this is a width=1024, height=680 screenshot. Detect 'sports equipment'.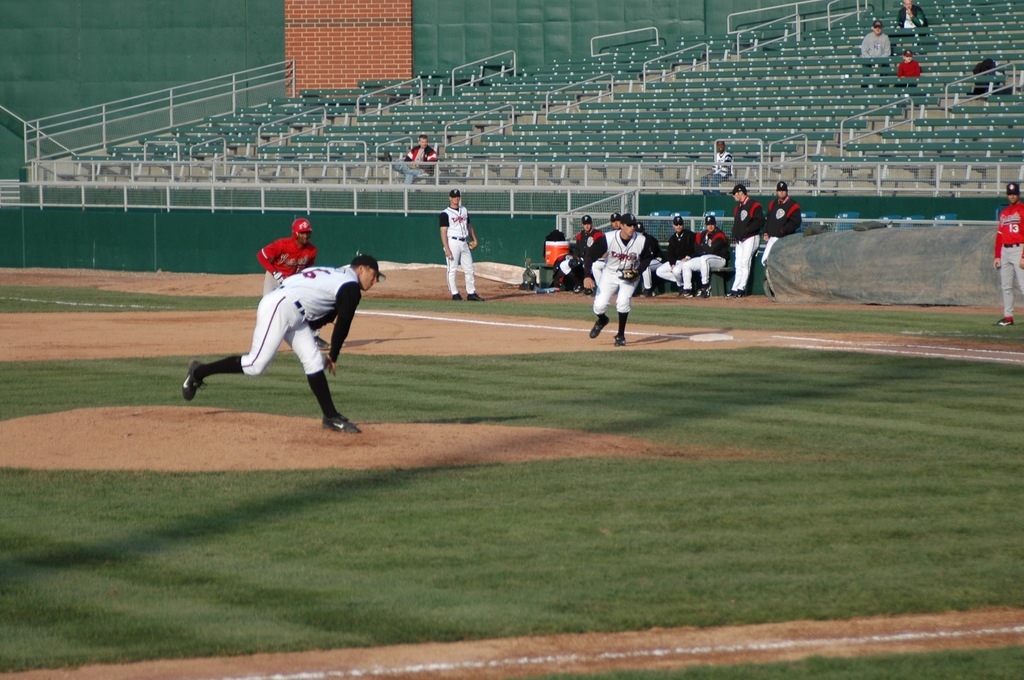
[left=321, top=416, right=360, bottom=435].
